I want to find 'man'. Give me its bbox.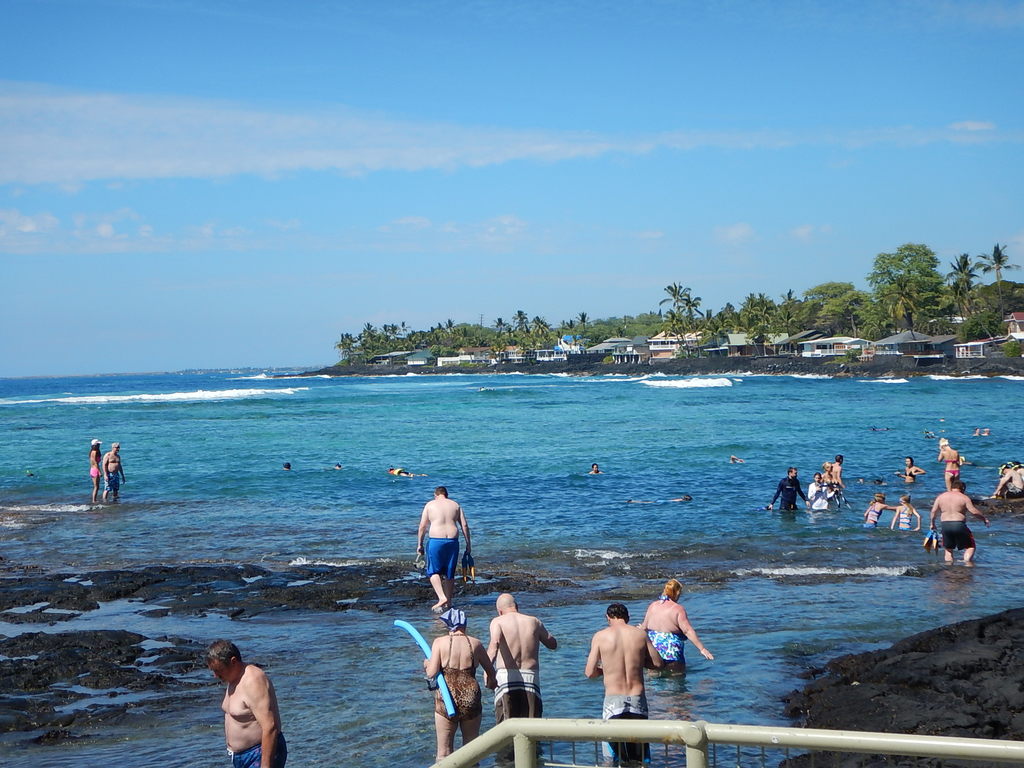
Rect(479, 591, 566, 742).
